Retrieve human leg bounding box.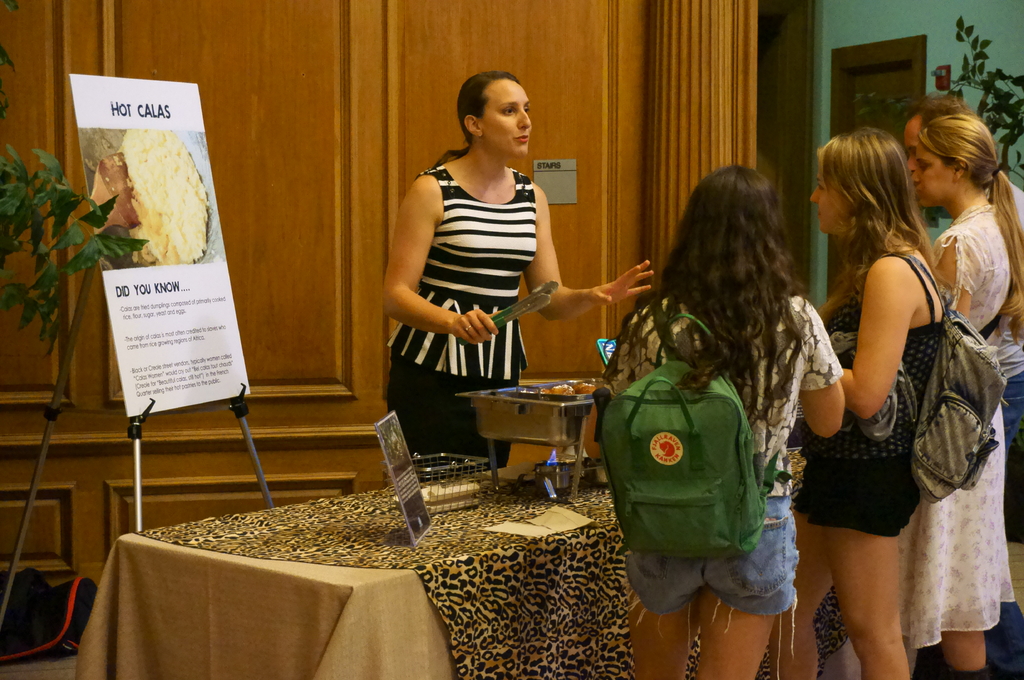
Bounding box: {"x1": 938, "y1": 626, "x2": 997, "y2": 673}.
